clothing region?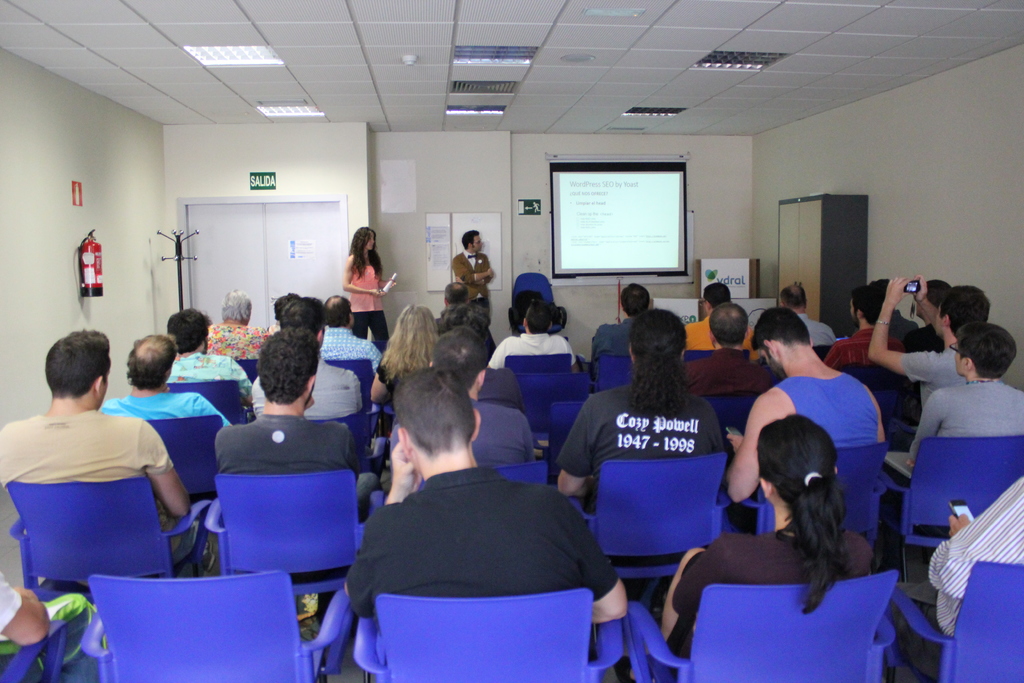
<box>327,454,634,654</box>
